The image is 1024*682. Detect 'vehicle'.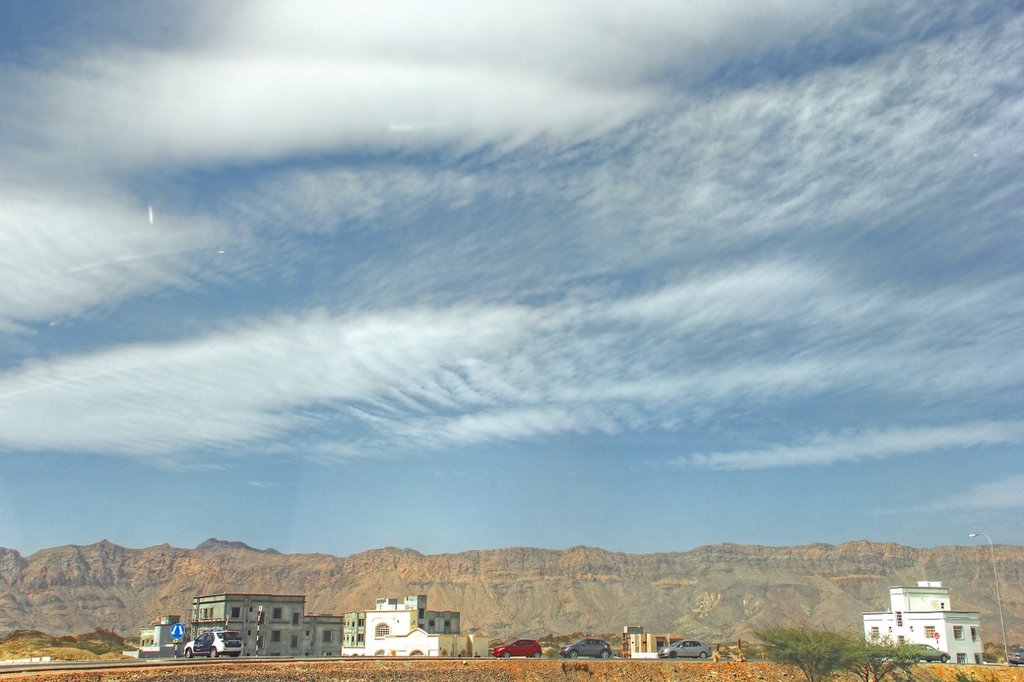
Detection: (1011, 648, 1023, 665).
